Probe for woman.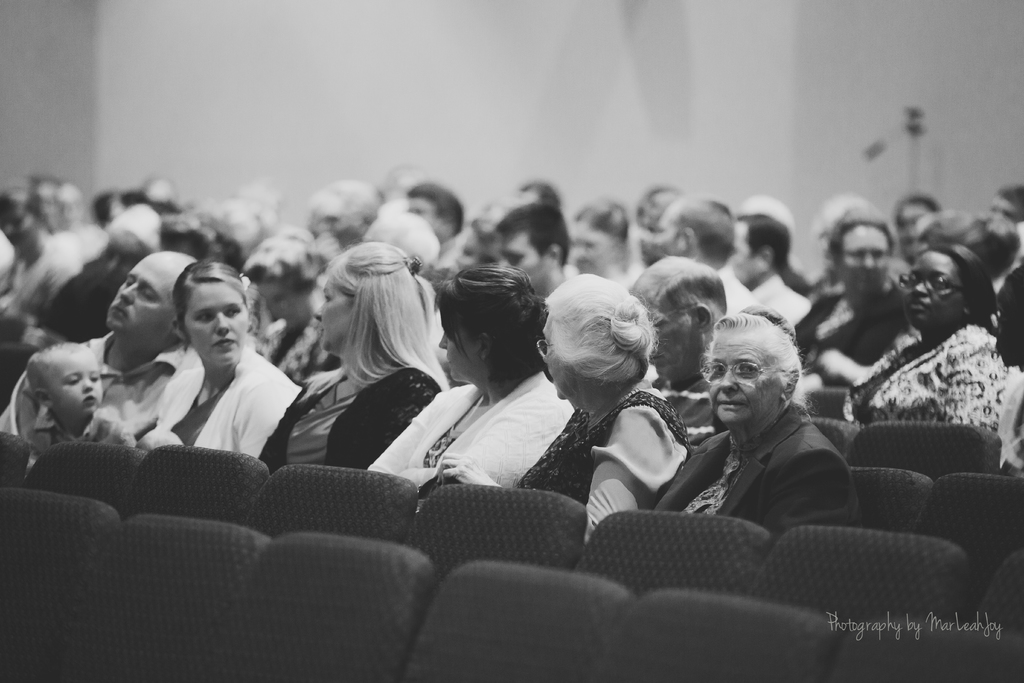
Probe result: Rect(837, 237, 1018, 427).
